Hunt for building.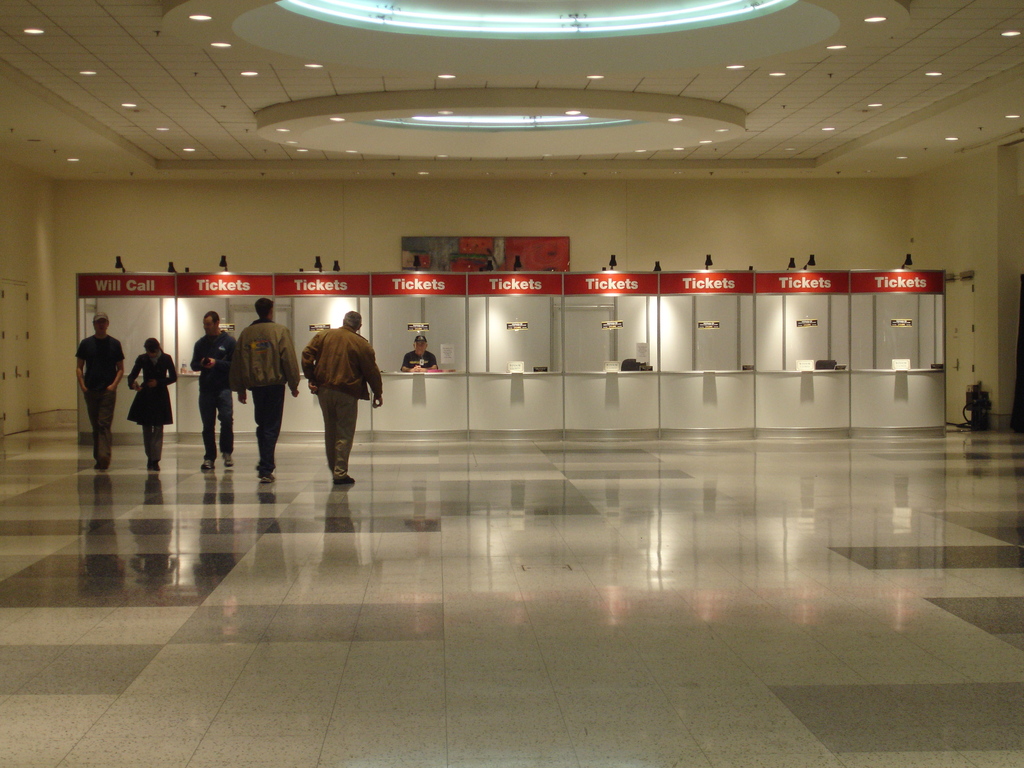
Hunted down at bbox=(0, 0, 1023, 766).
